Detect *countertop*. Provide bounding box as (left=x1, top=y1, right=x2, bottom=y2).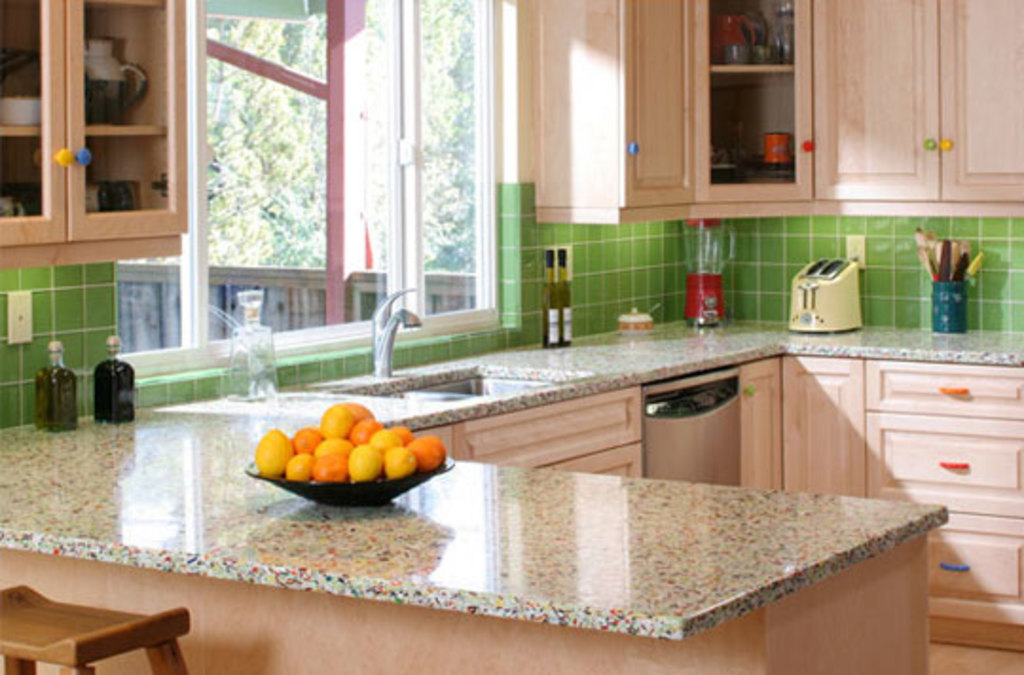
(left=0, top=313, right=1022, bottom=643).
